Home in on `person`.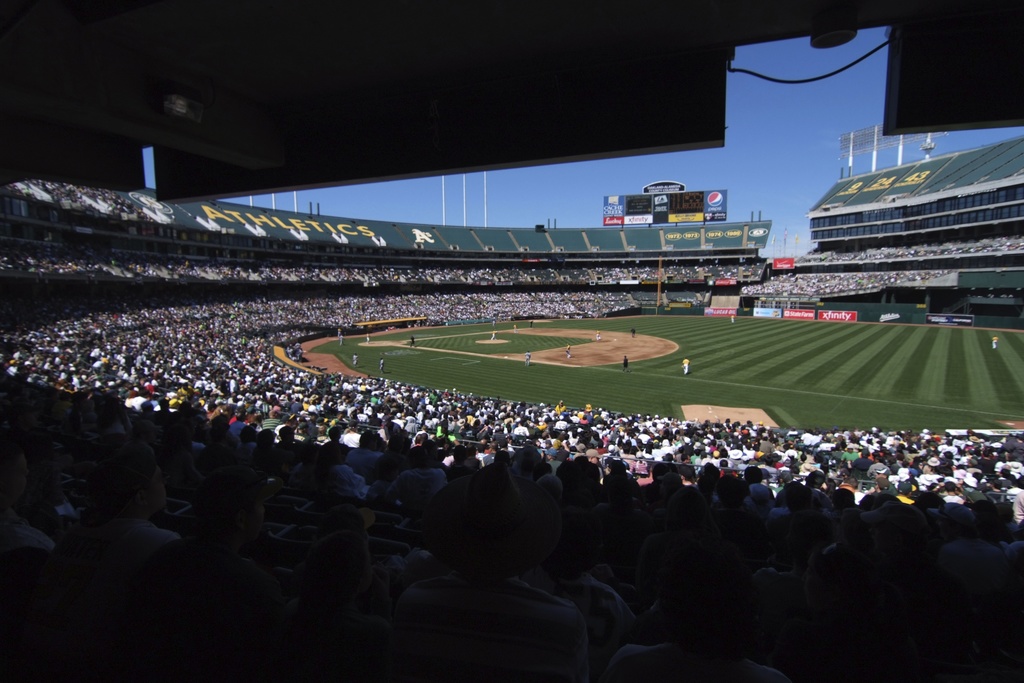
Homed in at bbox=[595, 329, 604, 343].
